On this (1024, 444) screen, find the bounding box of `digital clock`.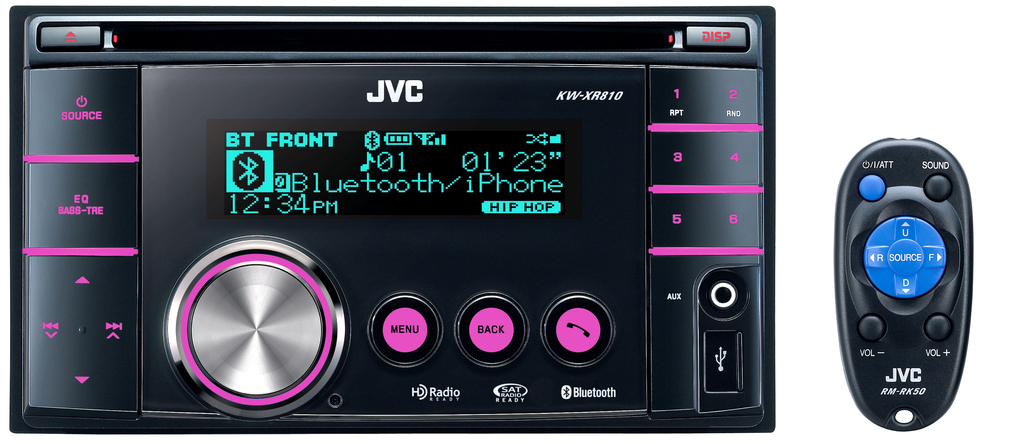
Bounding box: left=6, top=3, right=777, bottom=434.
